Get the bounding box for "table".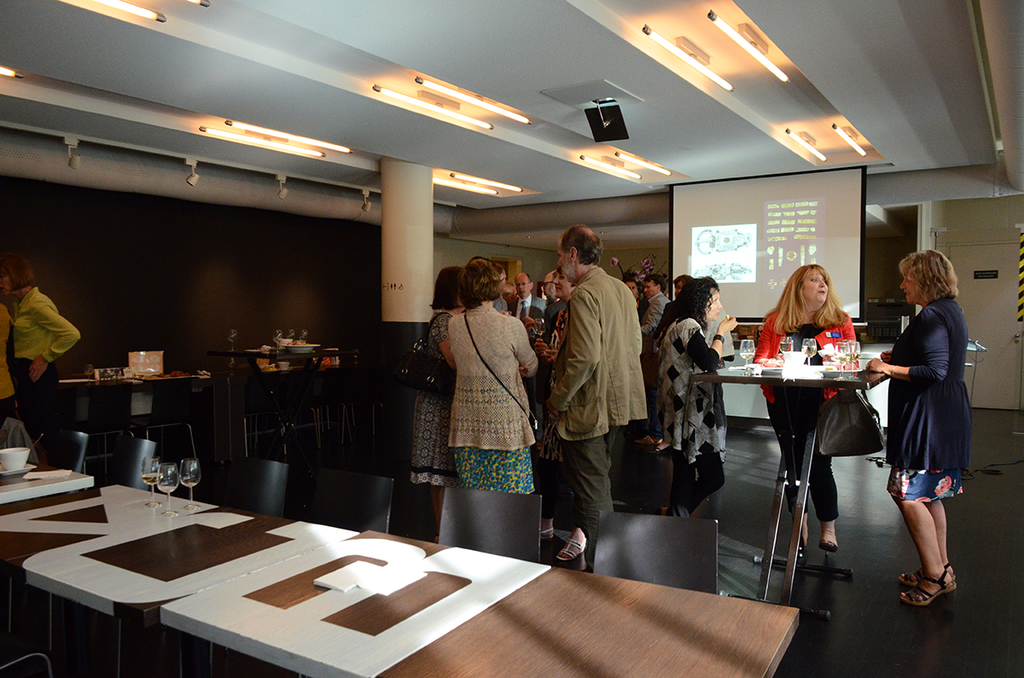
box=[18, 480, 719, 677].
